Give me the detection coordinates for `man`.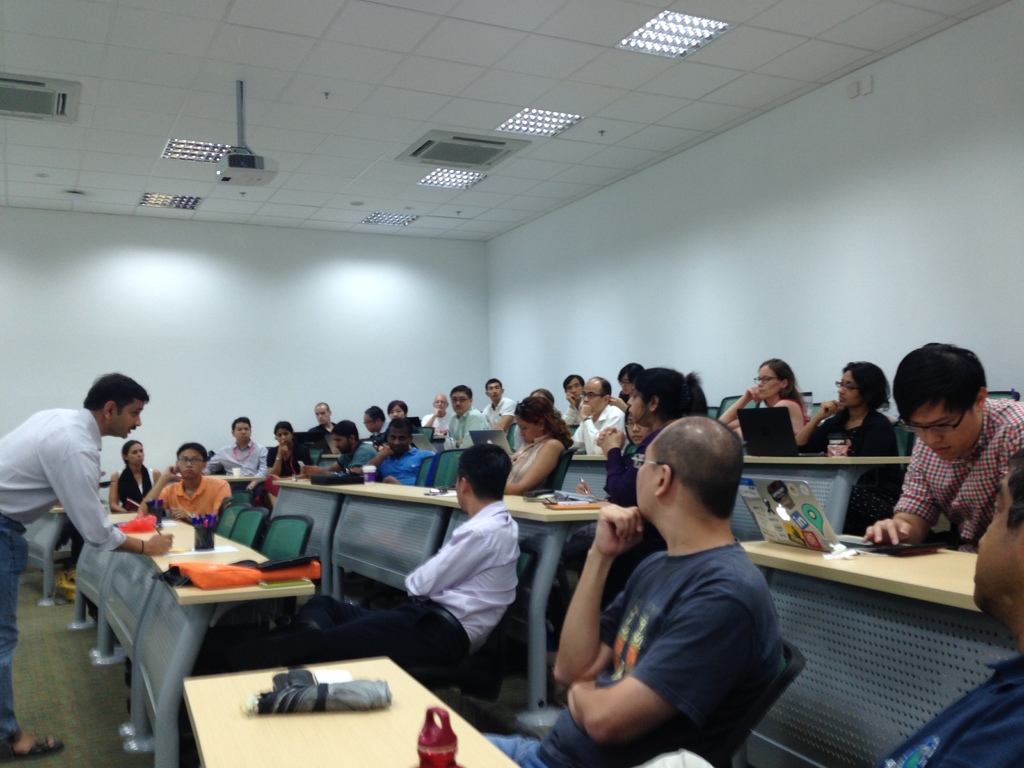
555:395:817:767.
